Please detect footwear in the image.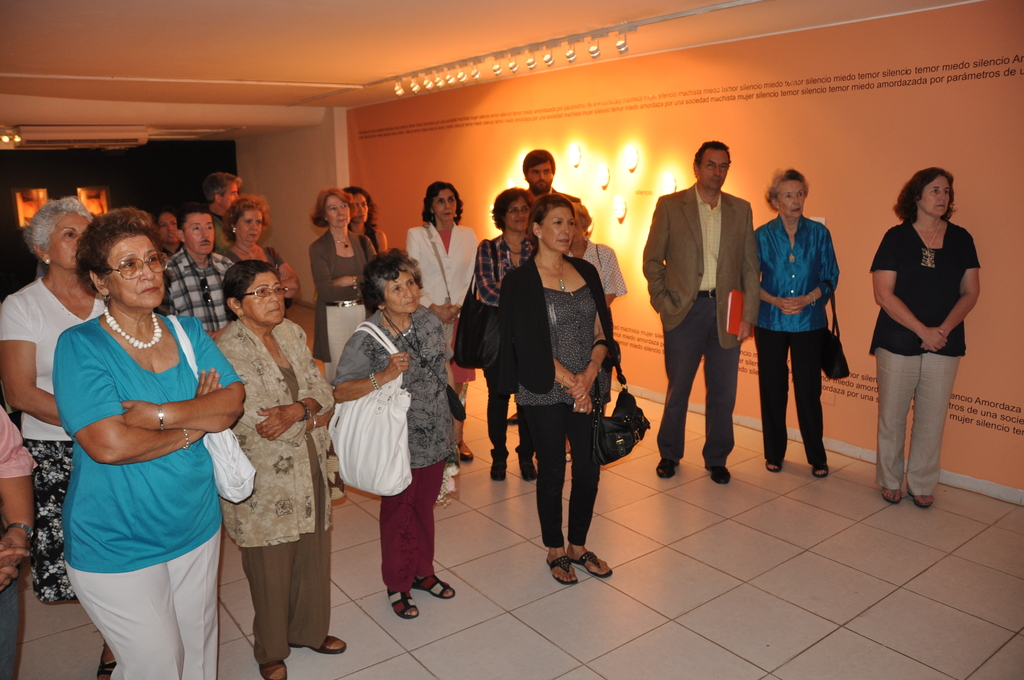
522 458 539 482.
